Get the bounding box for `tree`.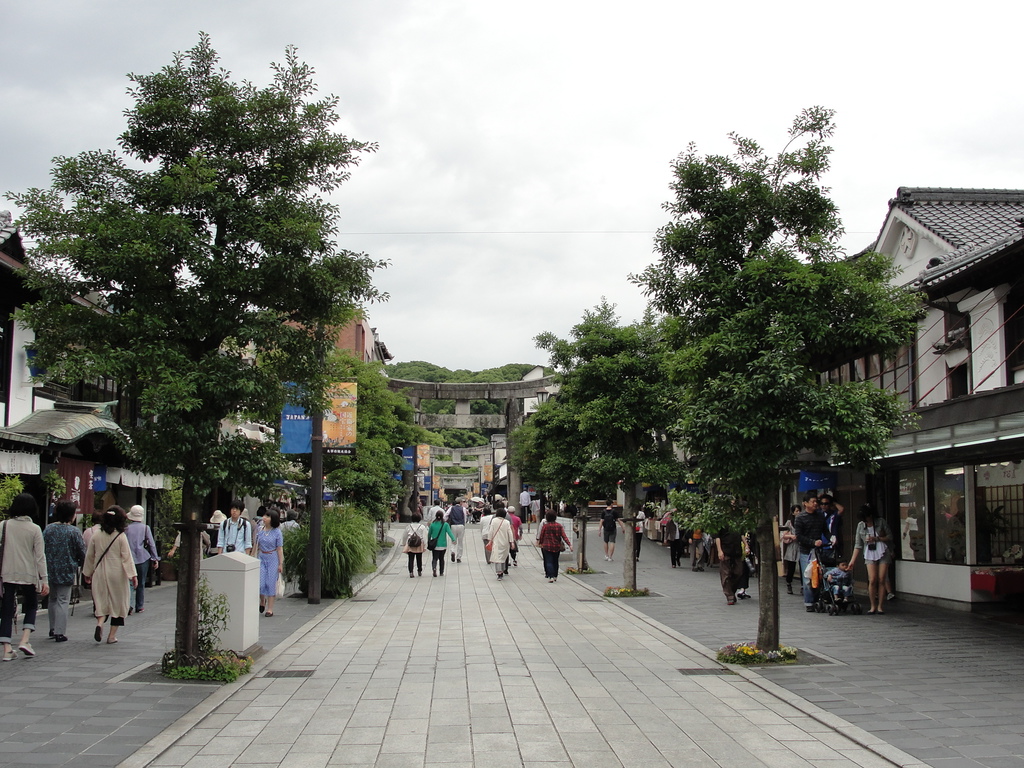
bbox(632, 100, 847, 345).
